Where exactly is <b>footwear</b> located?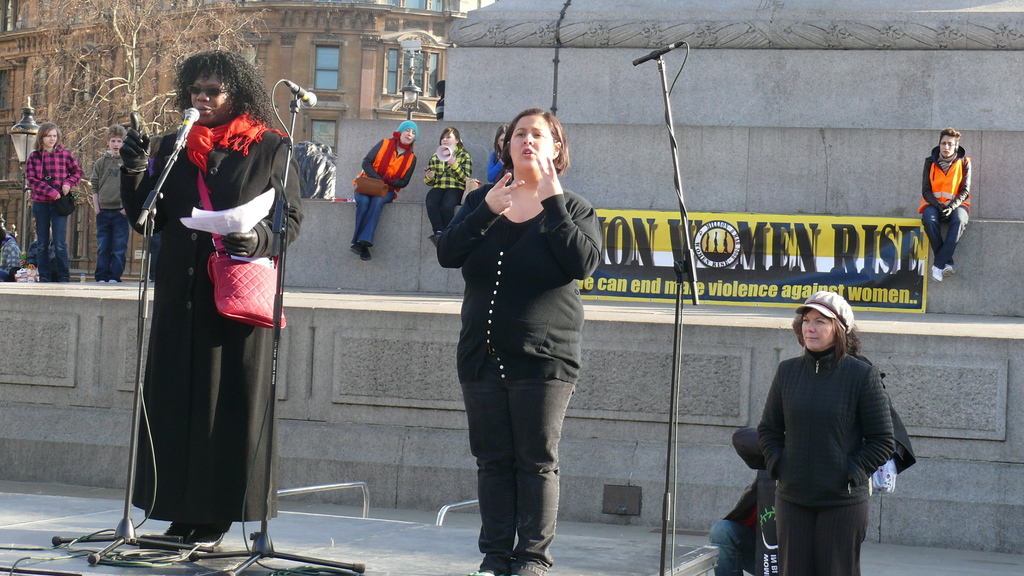
Its bounding box is [104,276,118,283].
